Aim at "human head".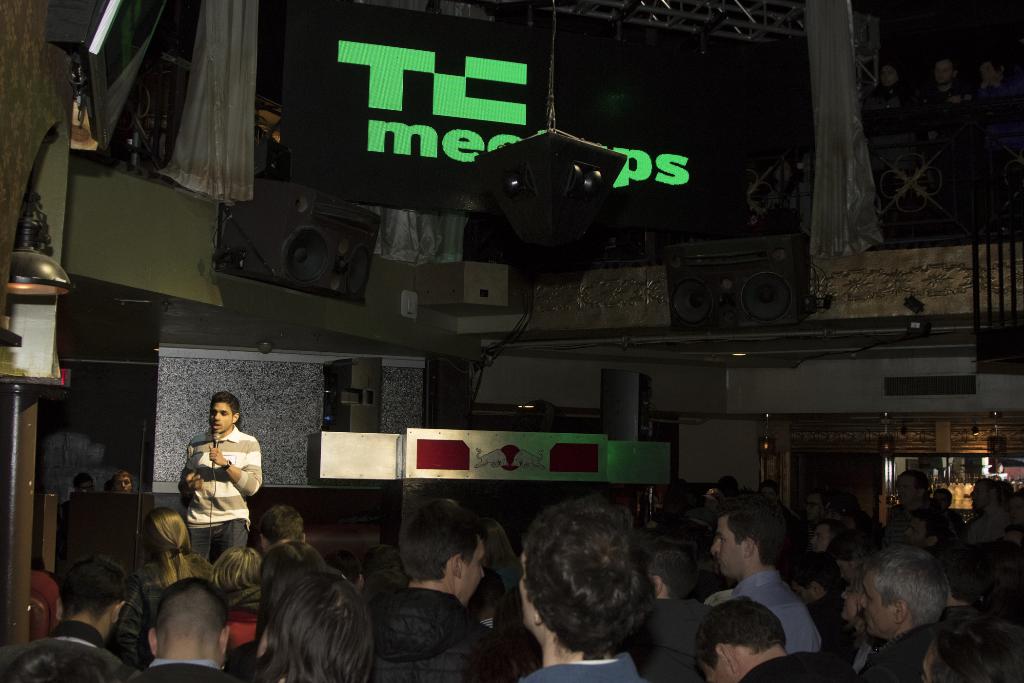
Aimed at crop(931, 58, 960, 92).
